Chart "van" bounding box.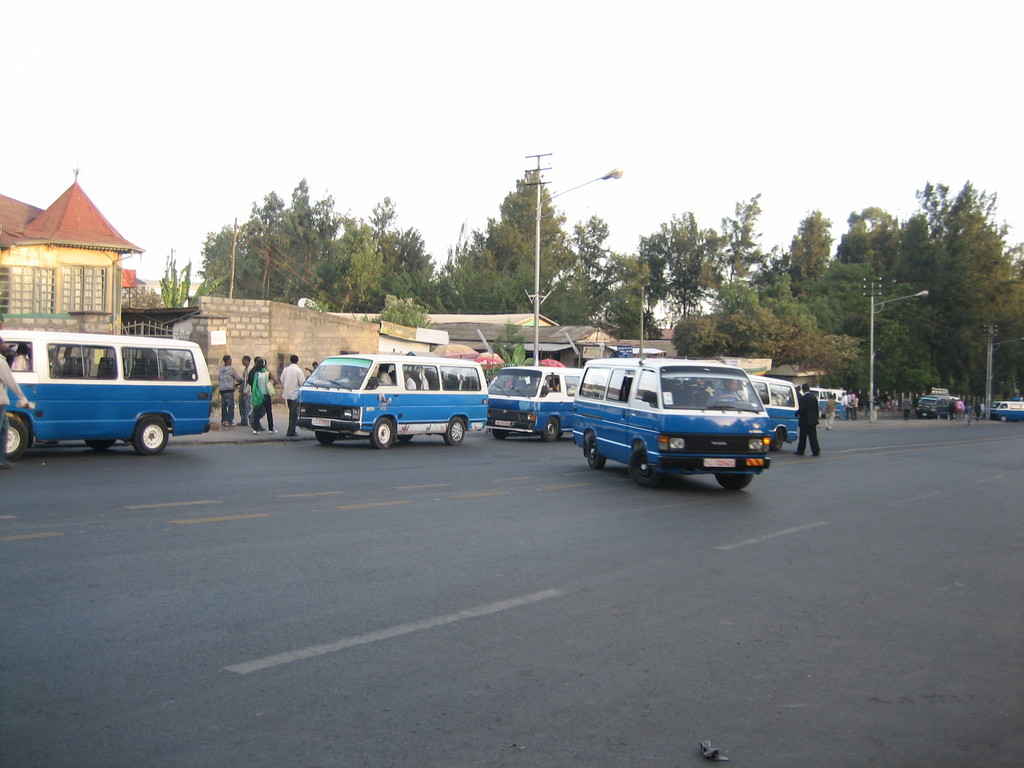
Charted: x1=292 y1=348 x2=490 y2=451.
